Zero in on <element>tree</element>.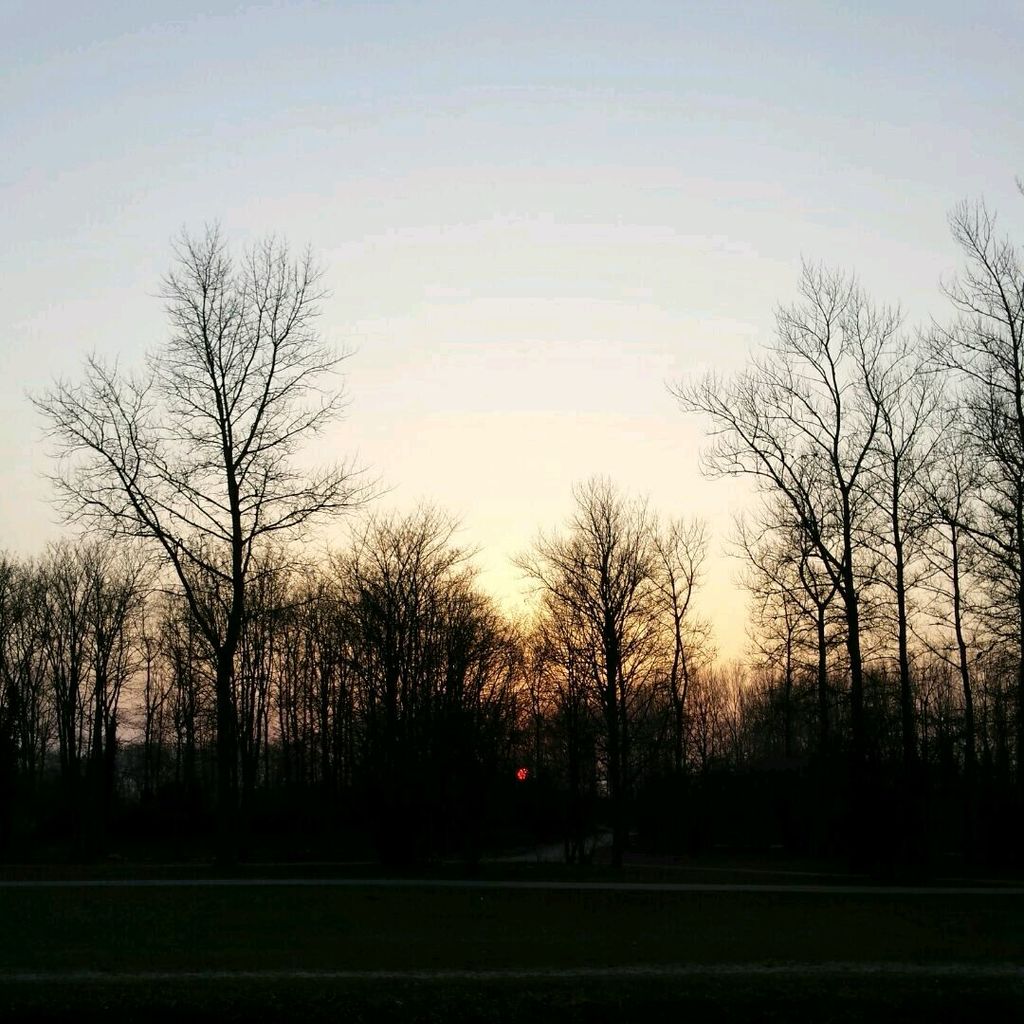
Zeroed in: detection(883, 344, 987, 737).
